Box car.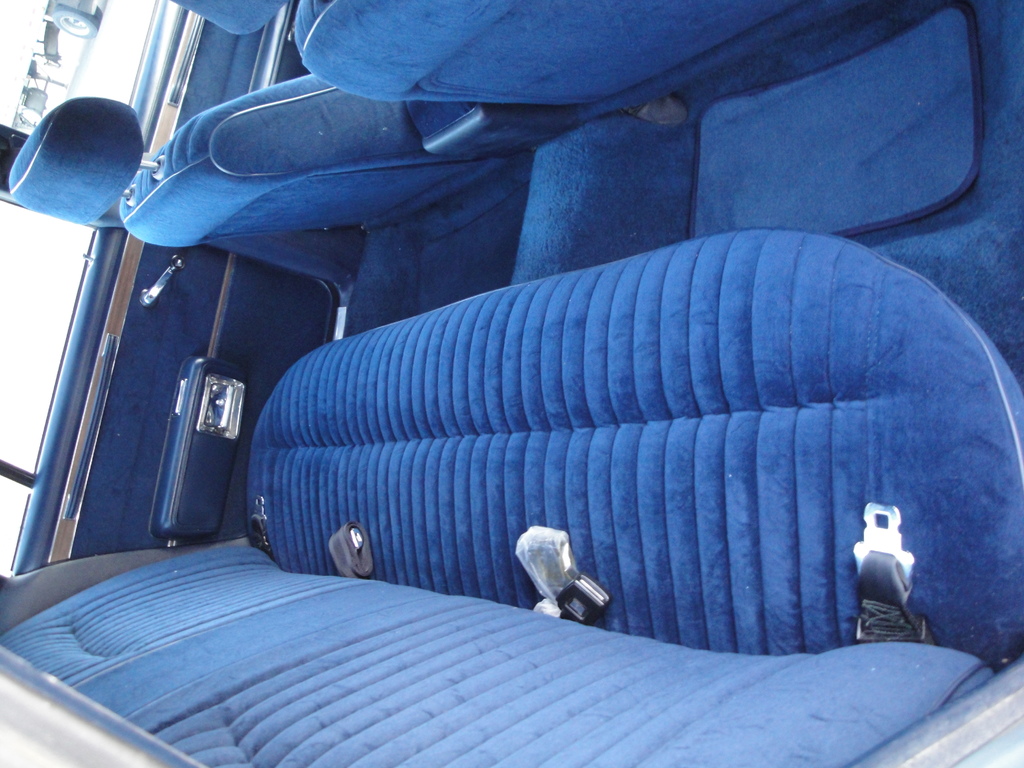
<region>1, 0, 1023, 767</region>.
